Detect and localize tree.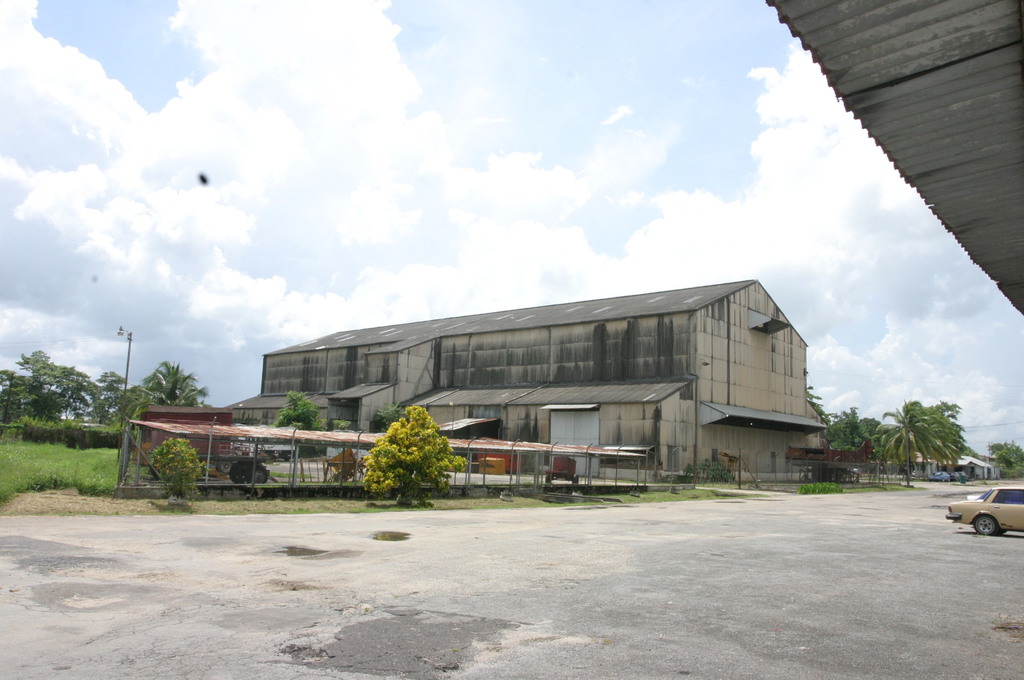
Localized at (x1=820, y1=403, x2=879, y2=474).
